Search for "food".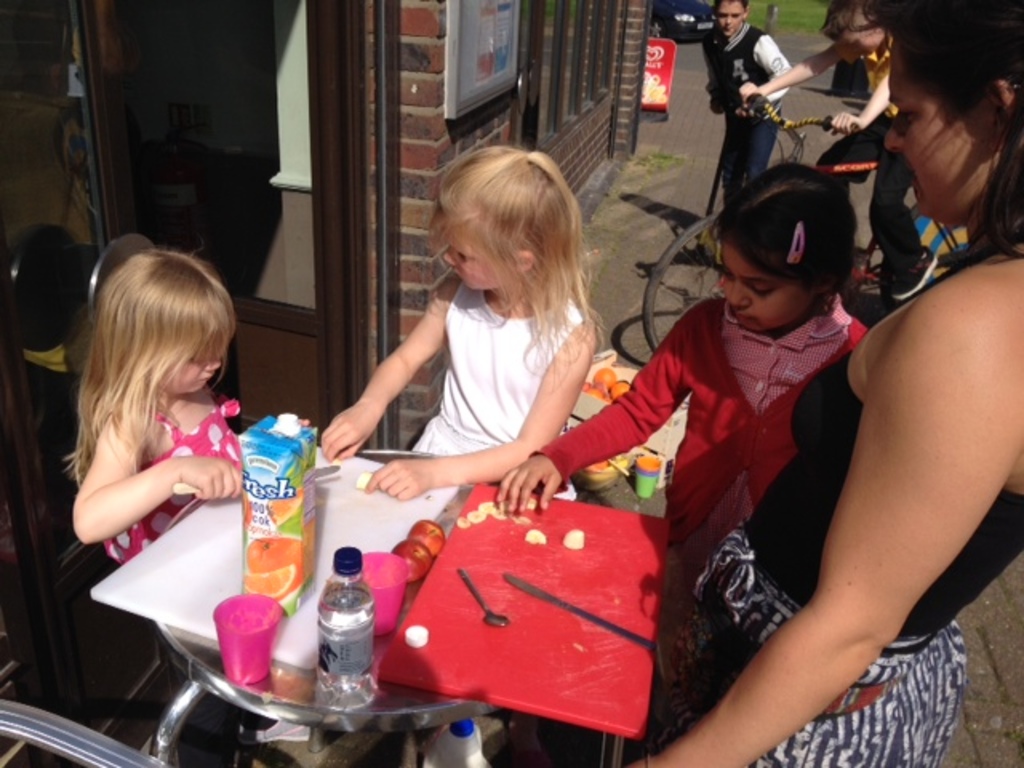
Found at (395, 520, 445, 582).
